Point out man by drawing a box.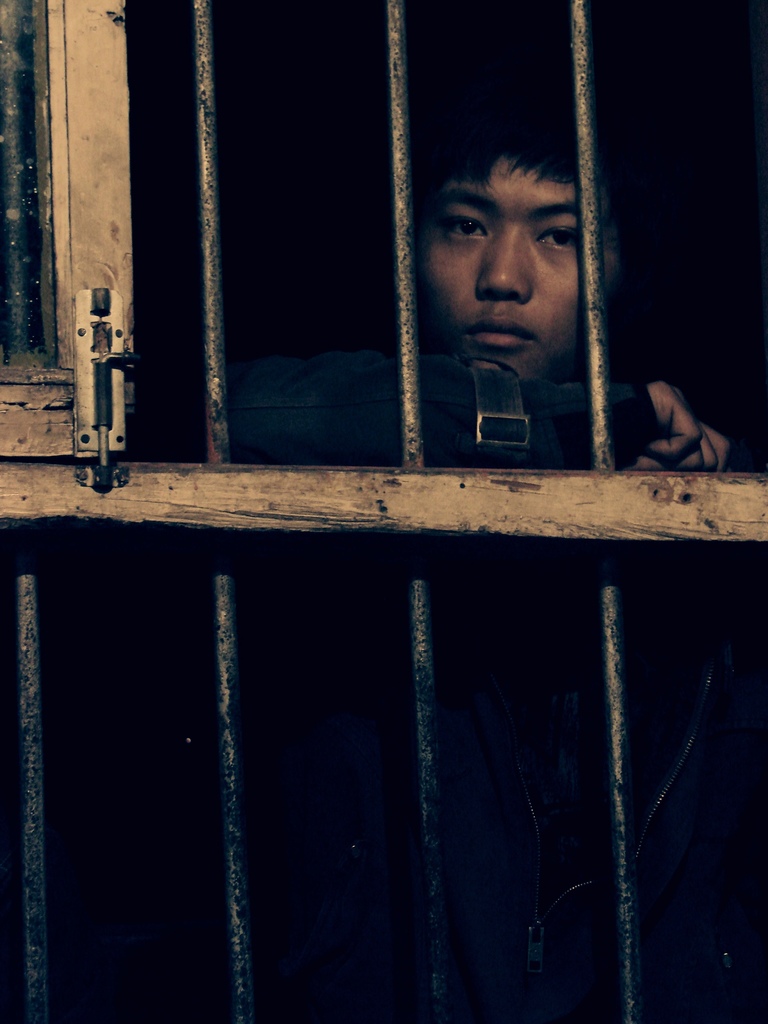
<bbox>334, 132, 656, 605</bbox>.
